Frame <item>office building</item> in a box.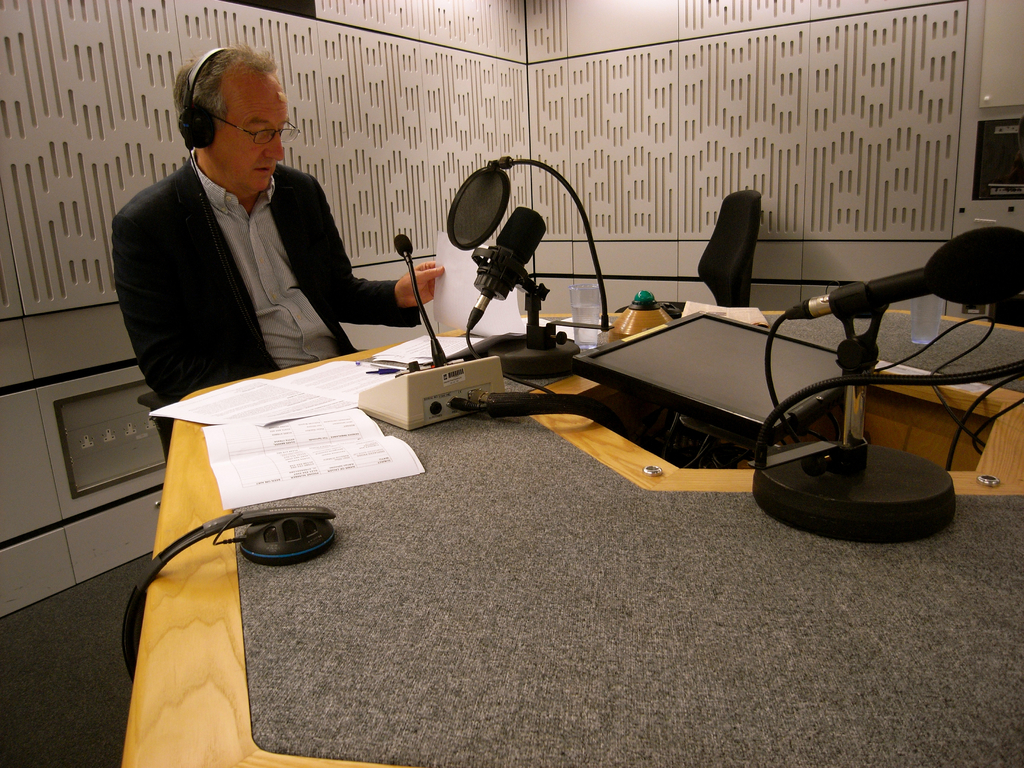
[51, 0, 1023, 650].
